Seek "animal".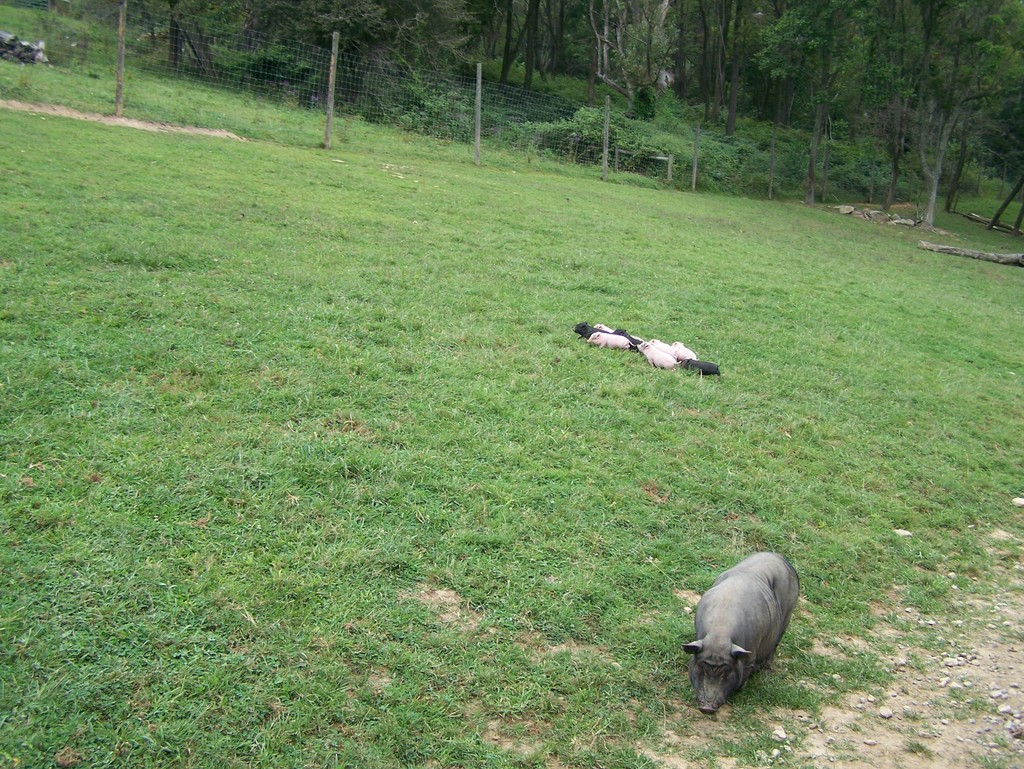
{"left": 682, "top": 555, "right": 797, "bottom": 715}.
